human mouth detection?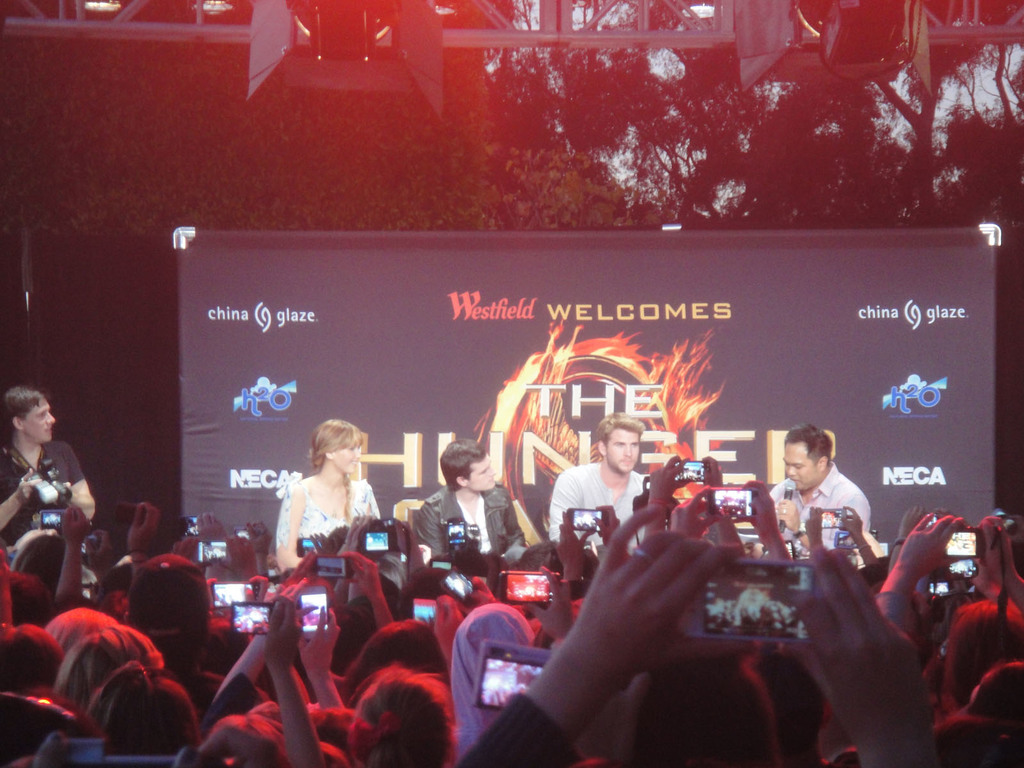
box=[487, 477, 495, 484]
